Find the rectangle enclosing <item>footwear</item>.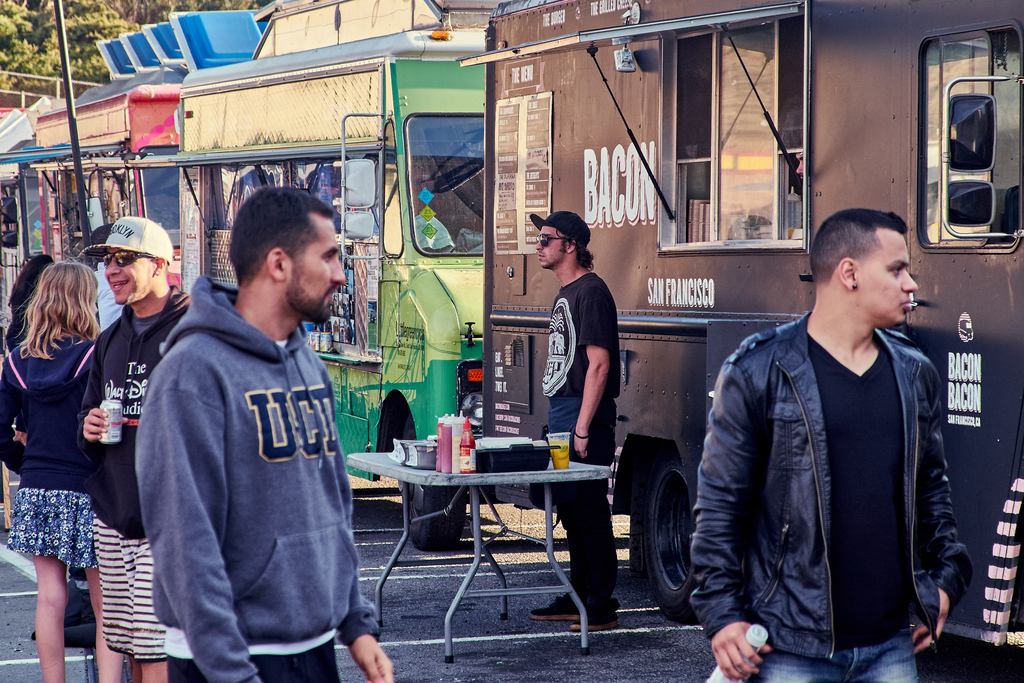
Rect(529, 594, 583, 627).
